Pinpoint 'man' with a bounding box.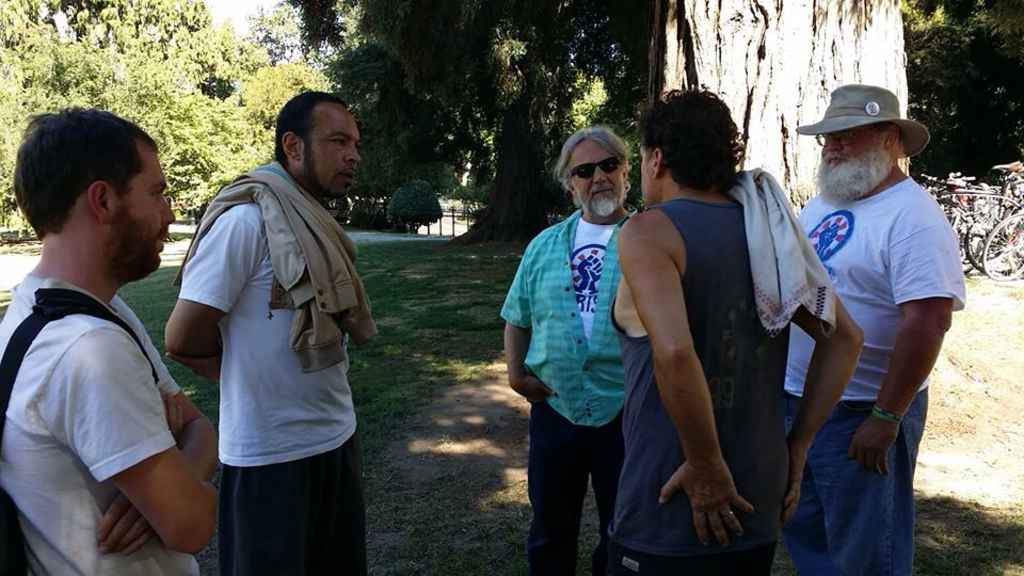
rect(503, 124, 641, 575).
